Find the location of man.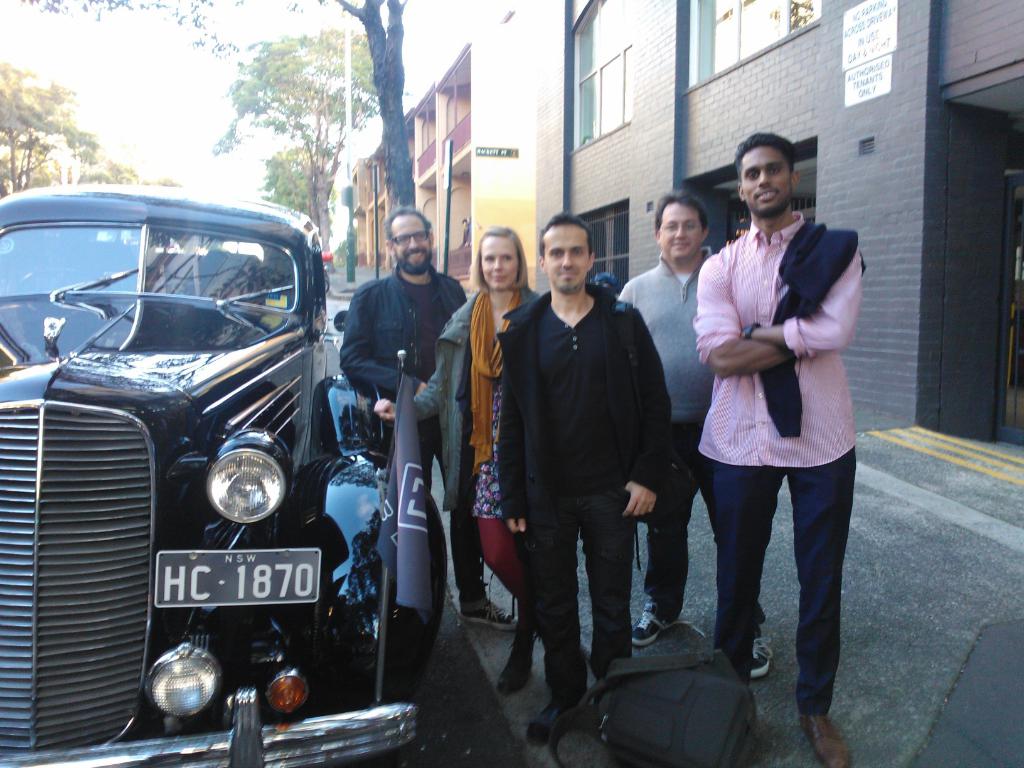
Location: x1=339 y1=209 x2=521 y2=628.
